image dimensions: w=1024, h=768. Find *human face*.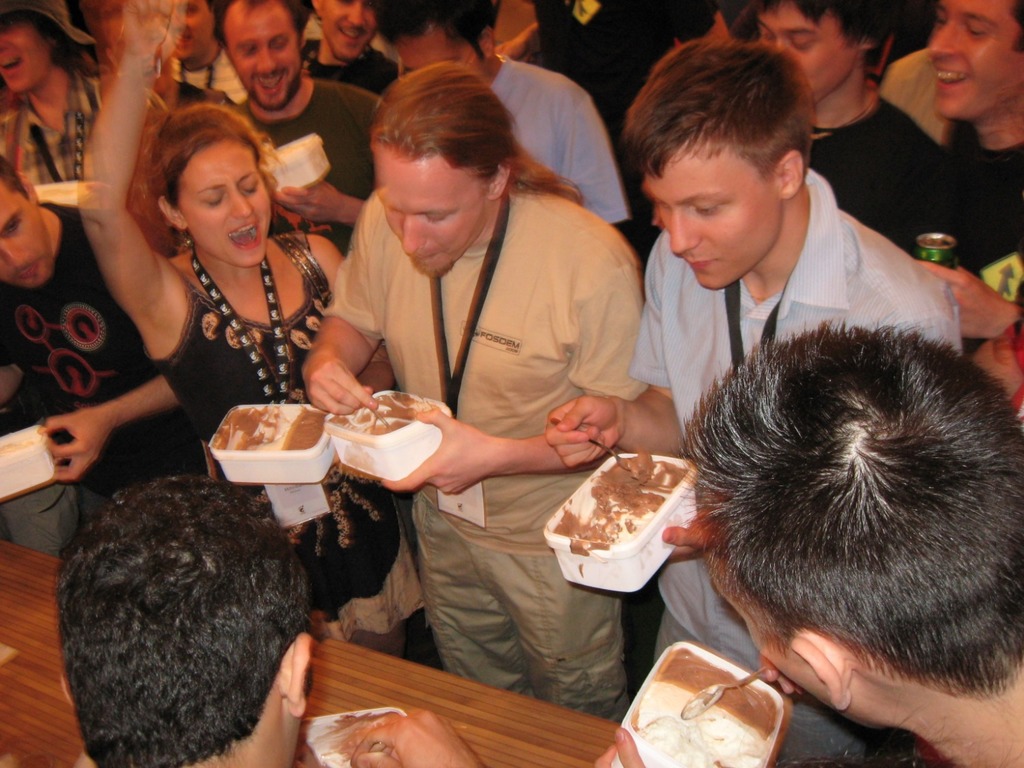
928:0:1023:124.
